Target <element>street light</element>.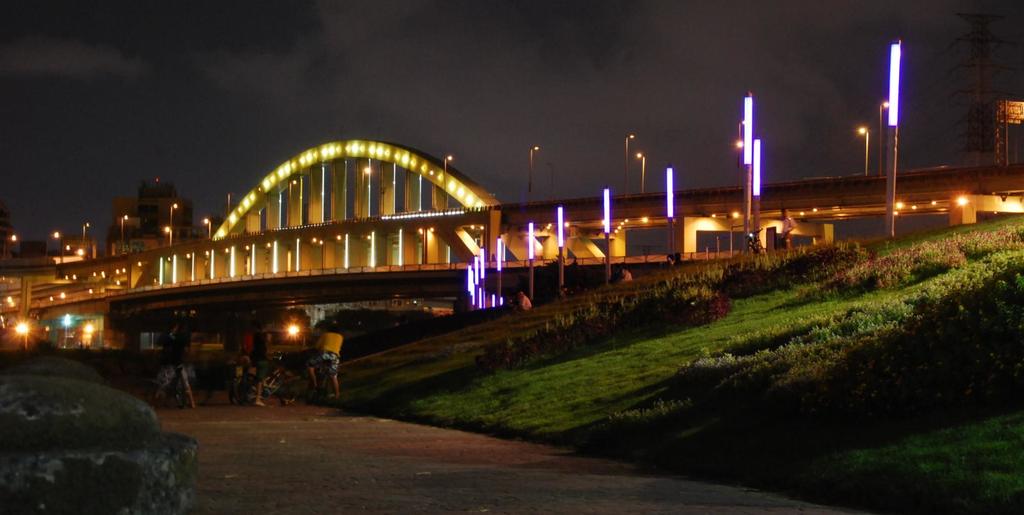
Target region: x1=662, y1=164, x2=674, y2=272.
